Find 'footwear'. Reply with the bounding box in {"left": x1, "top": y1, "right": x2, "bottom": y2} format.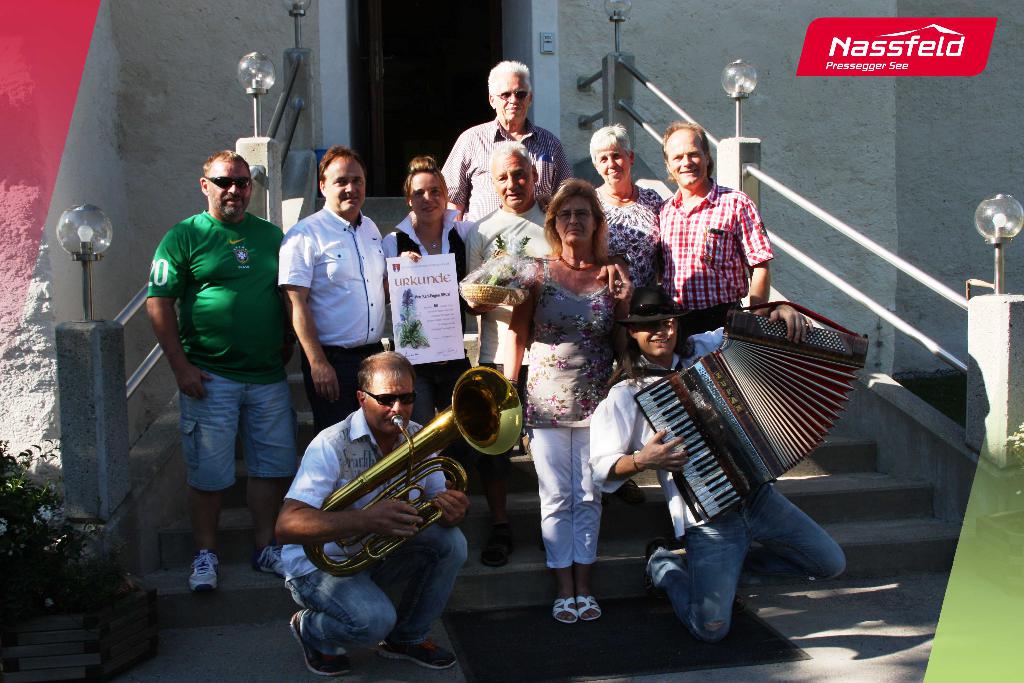
{"left": 288, "top": 607, "right": 358, "bottom": 680}.
